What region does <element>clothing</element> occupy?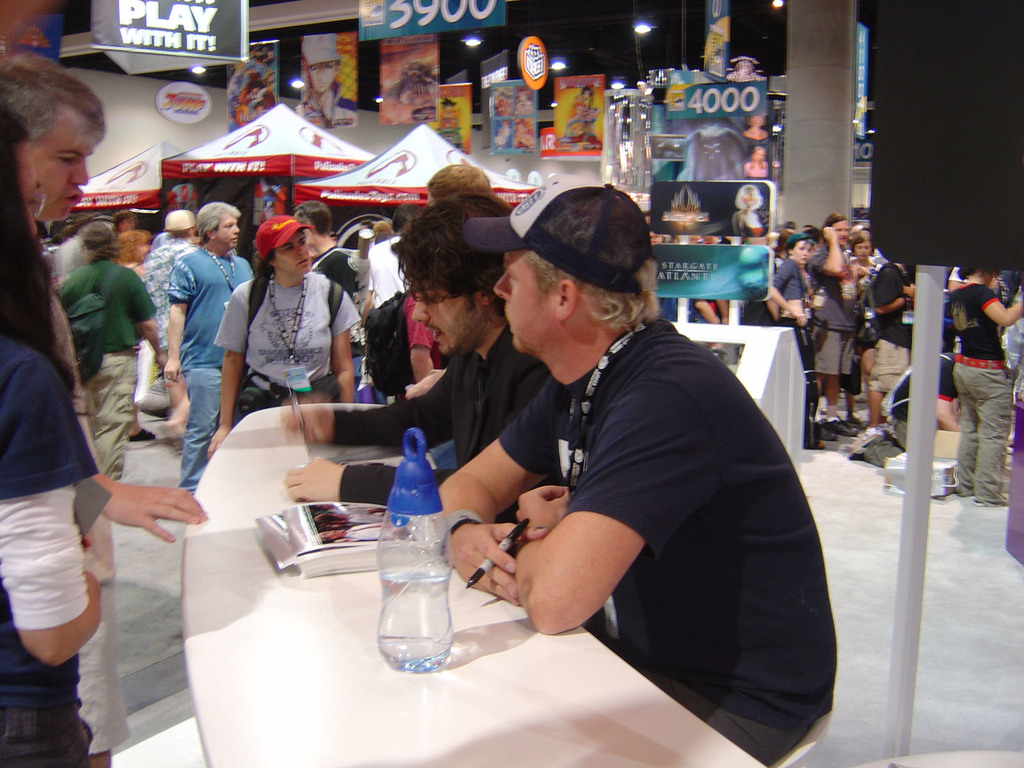
<region>488, 250, 829, 758</region>.
